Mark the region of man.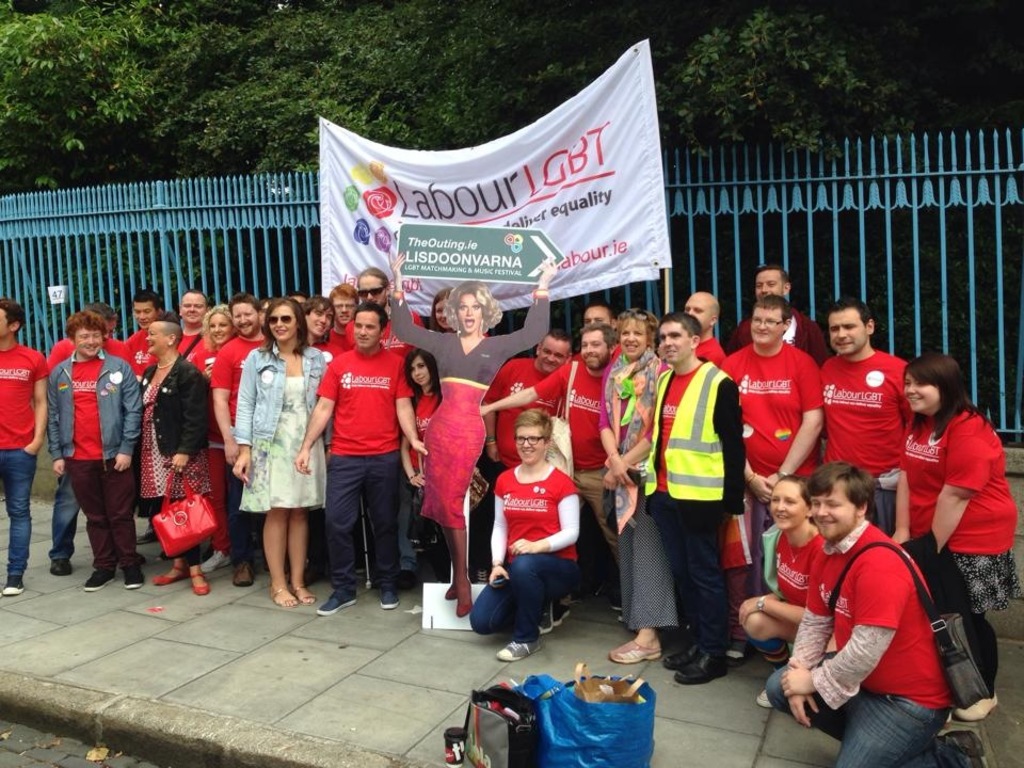
Region: bbox(0, 299, 49, 596).
